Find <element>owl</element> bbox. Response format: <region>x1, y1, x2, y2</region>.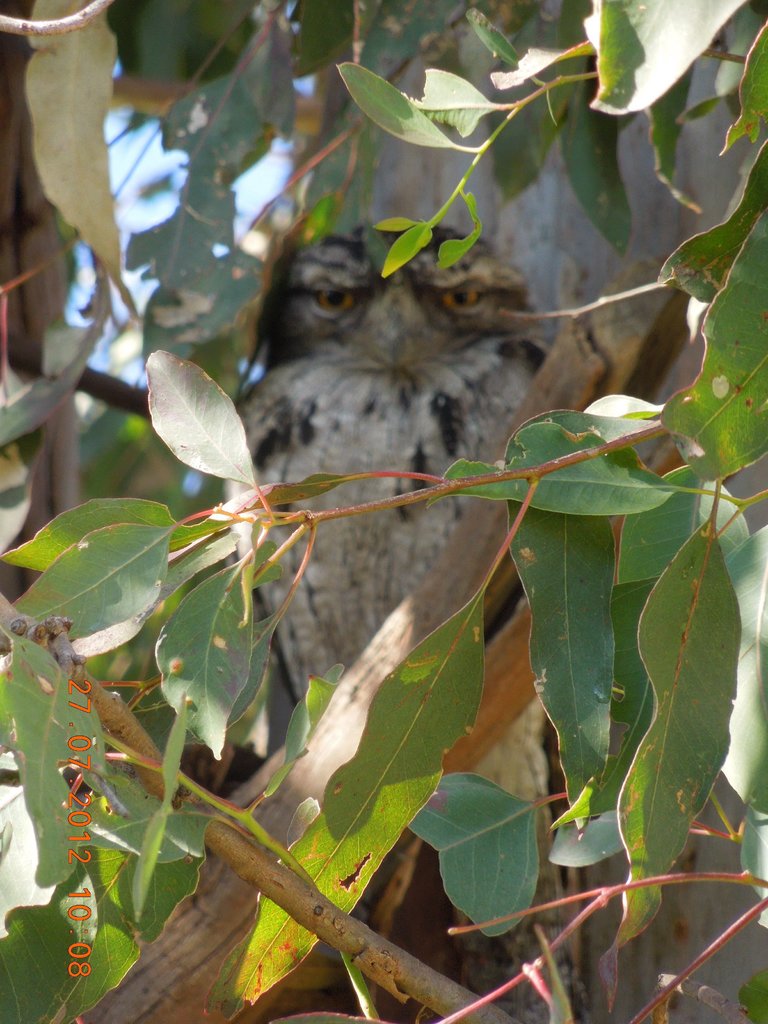
<region>221, 223, 552, 701</region>.
